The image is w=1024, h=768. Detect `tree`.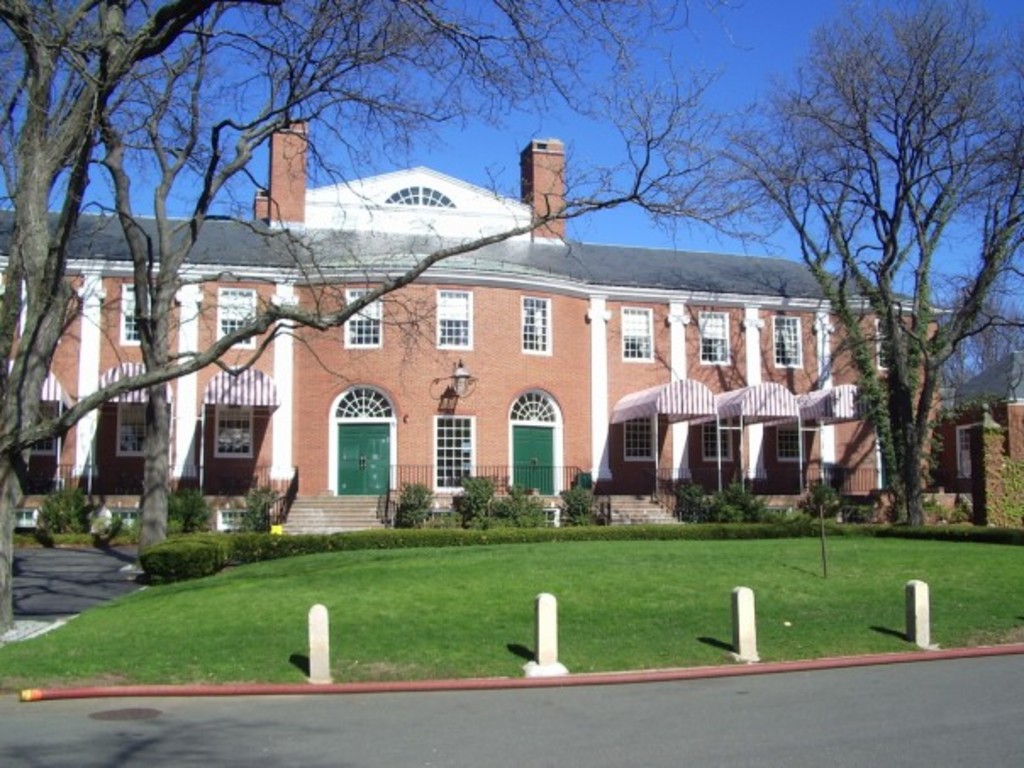
Detection: 0, 0, 724, 639.
